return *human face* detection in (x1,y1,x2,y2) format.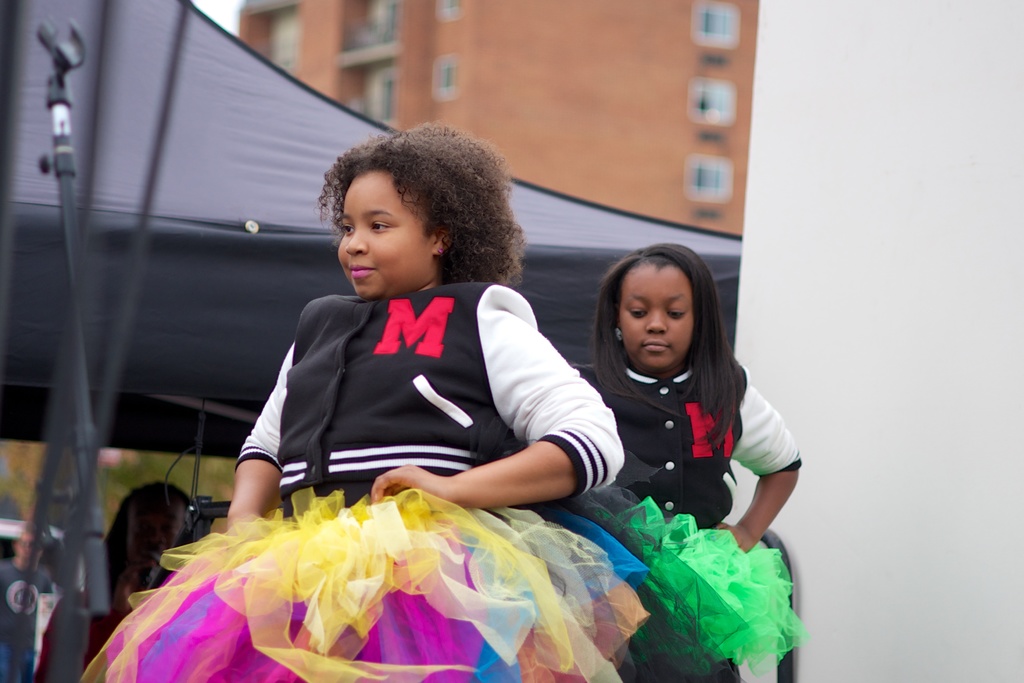
(611,267,685,372).
